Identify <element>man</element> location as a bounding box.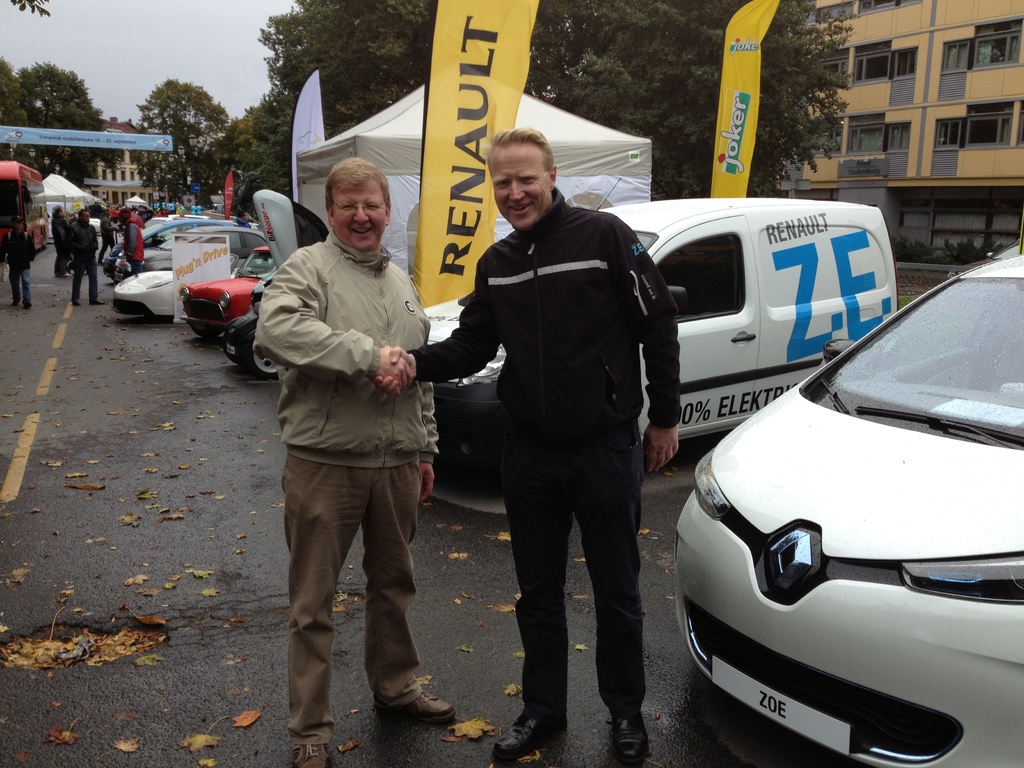
bbox(49, 201, 72, 279).
